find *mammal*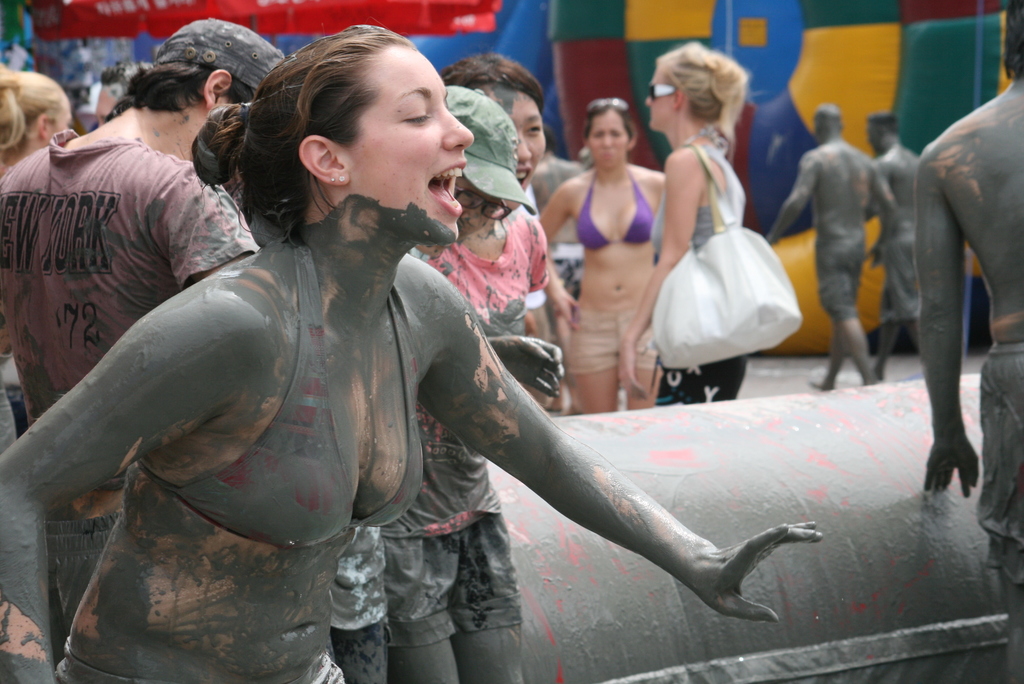
detection(0, 69, 72, 444)
